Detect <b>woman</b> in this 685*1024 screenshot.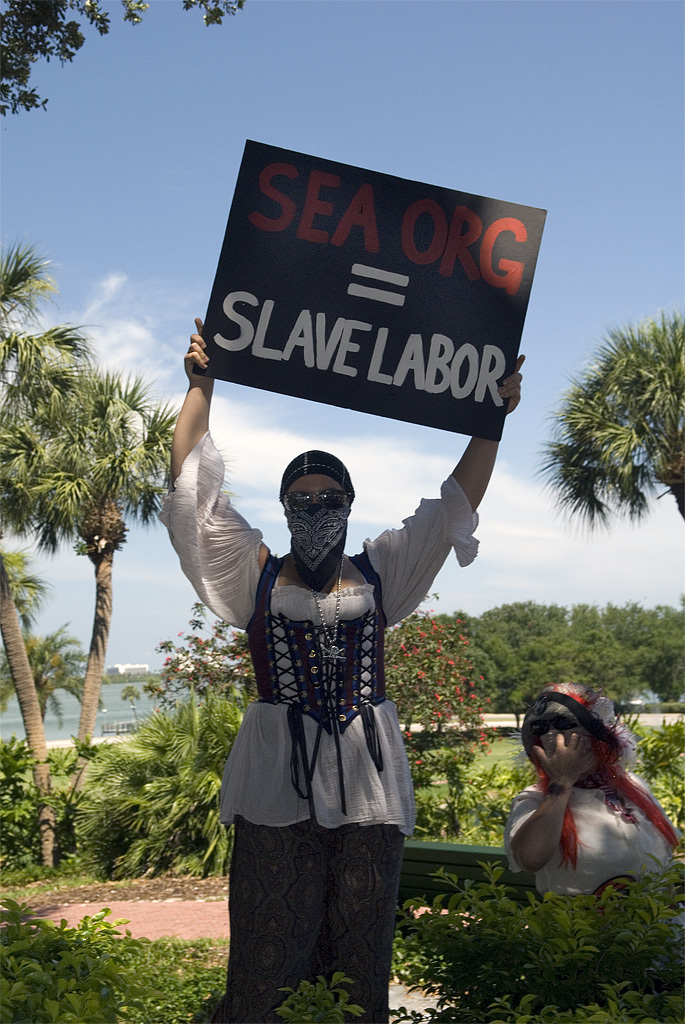
Detection: (x1=162, y1=319, x2=527, y2=1023).
